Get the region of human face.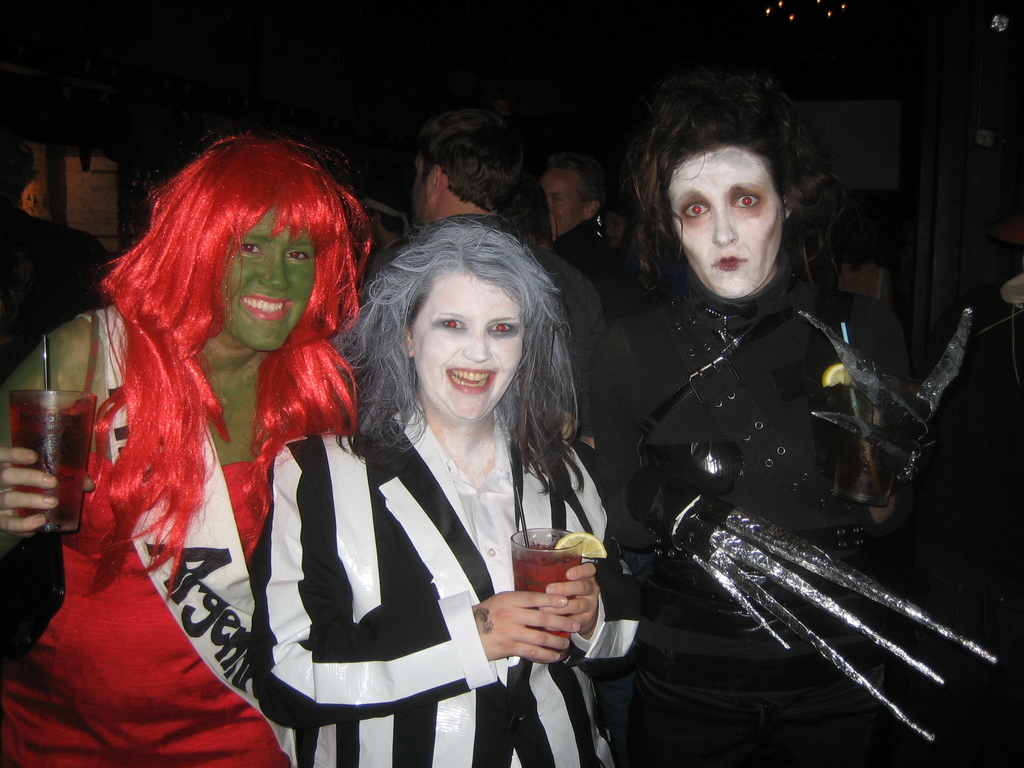
x1=410, y1=267, x2=529, y2=431.
